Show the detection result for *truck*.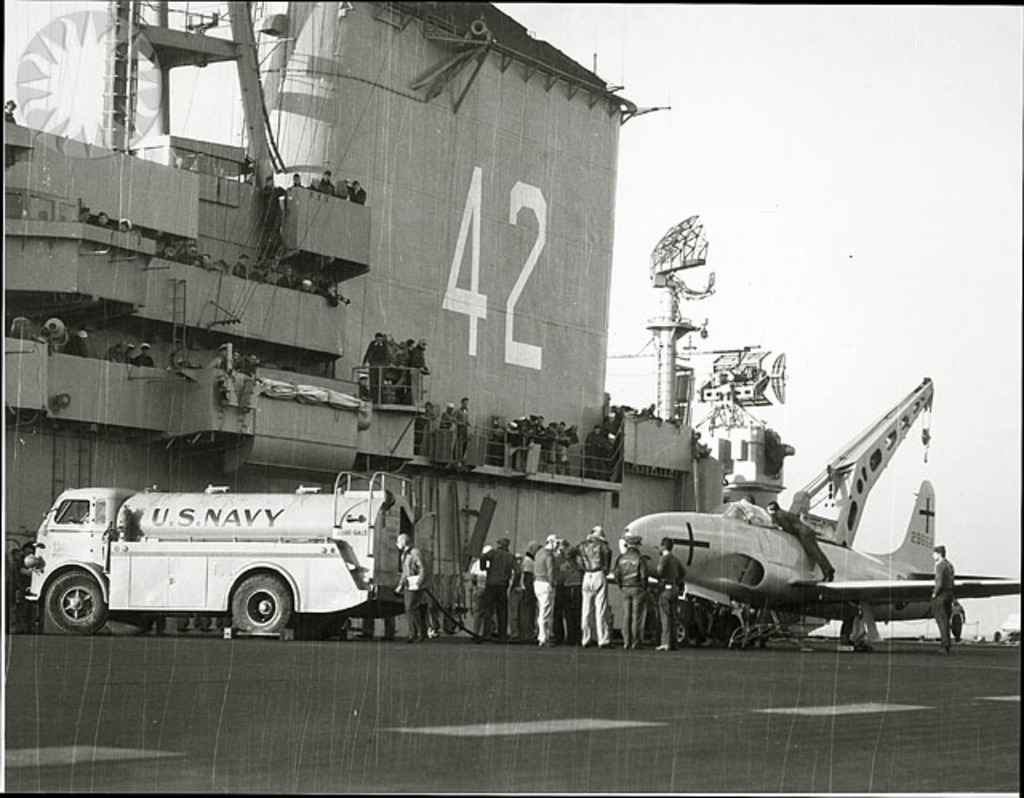
left=29, top=483, right=394, bottom=651.
